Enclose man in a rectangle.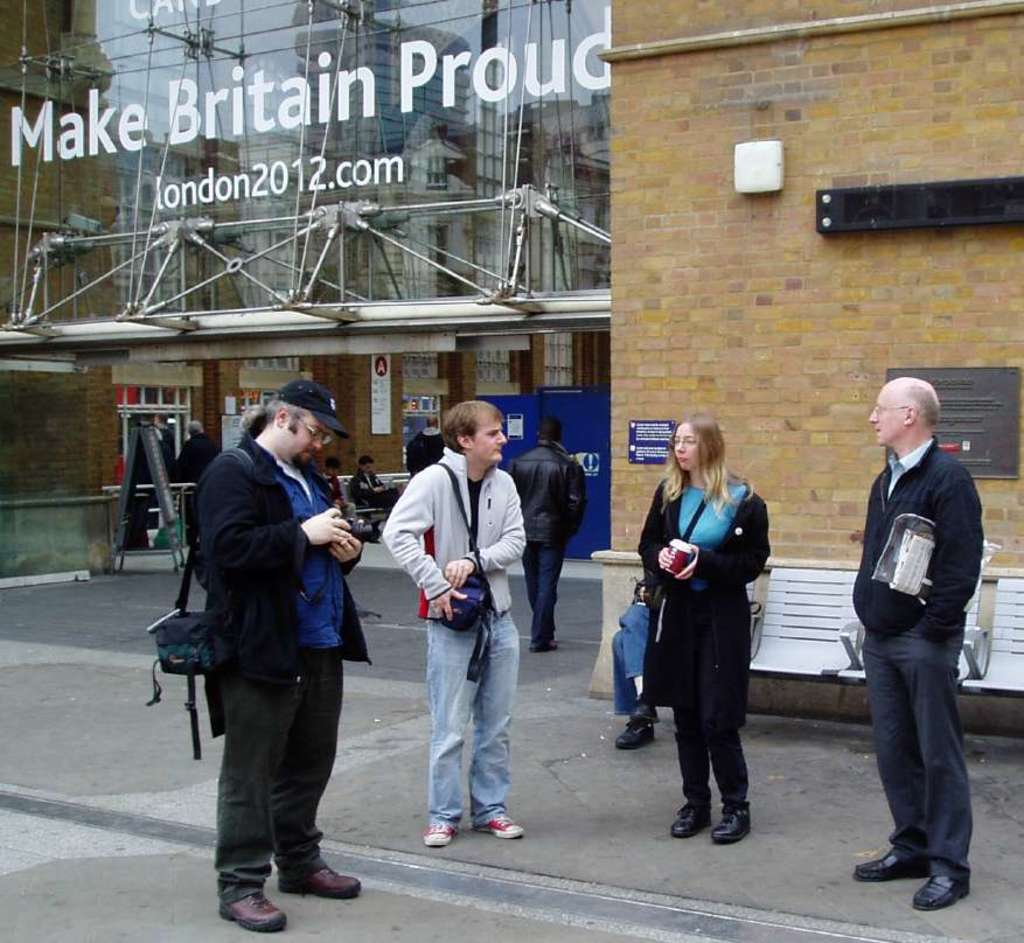
[348,450,403,518].
